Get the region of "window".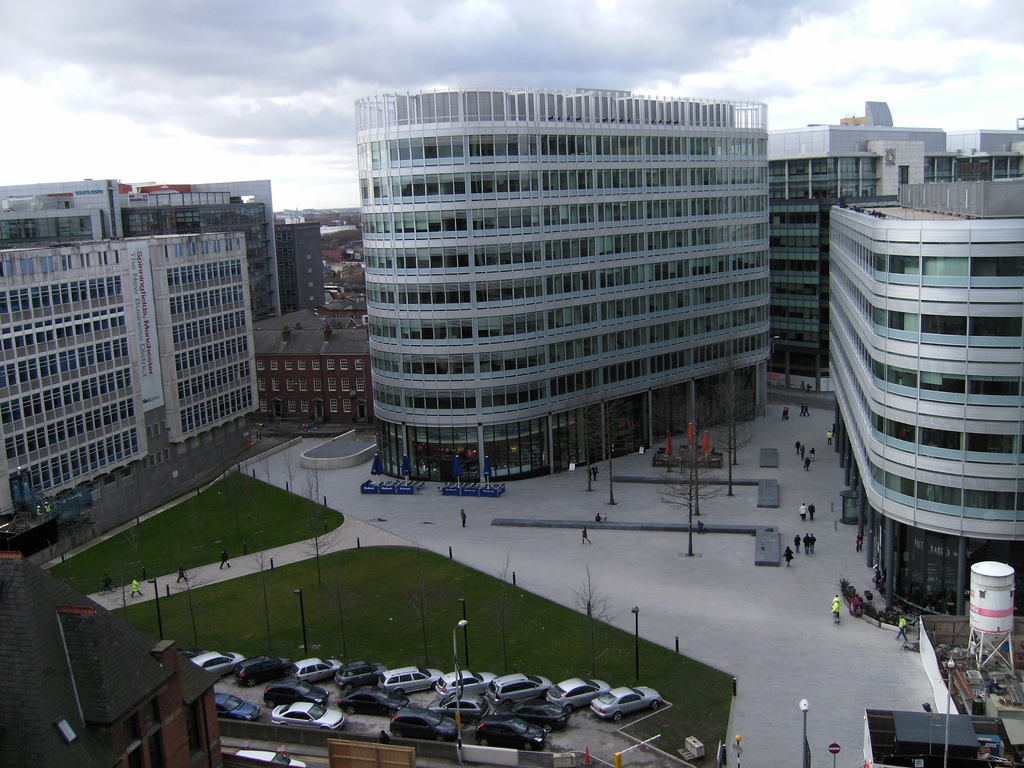
box=[344, 397, 351, 411].
